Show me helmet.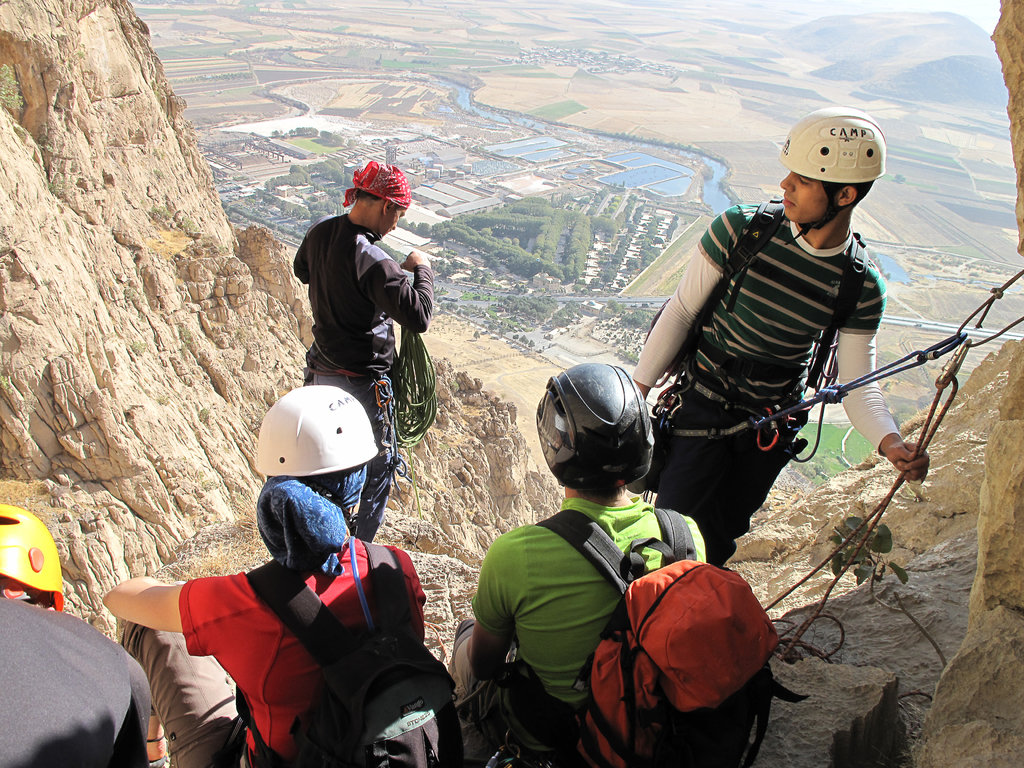
helmet is here: [252, 383, 378, 482].
